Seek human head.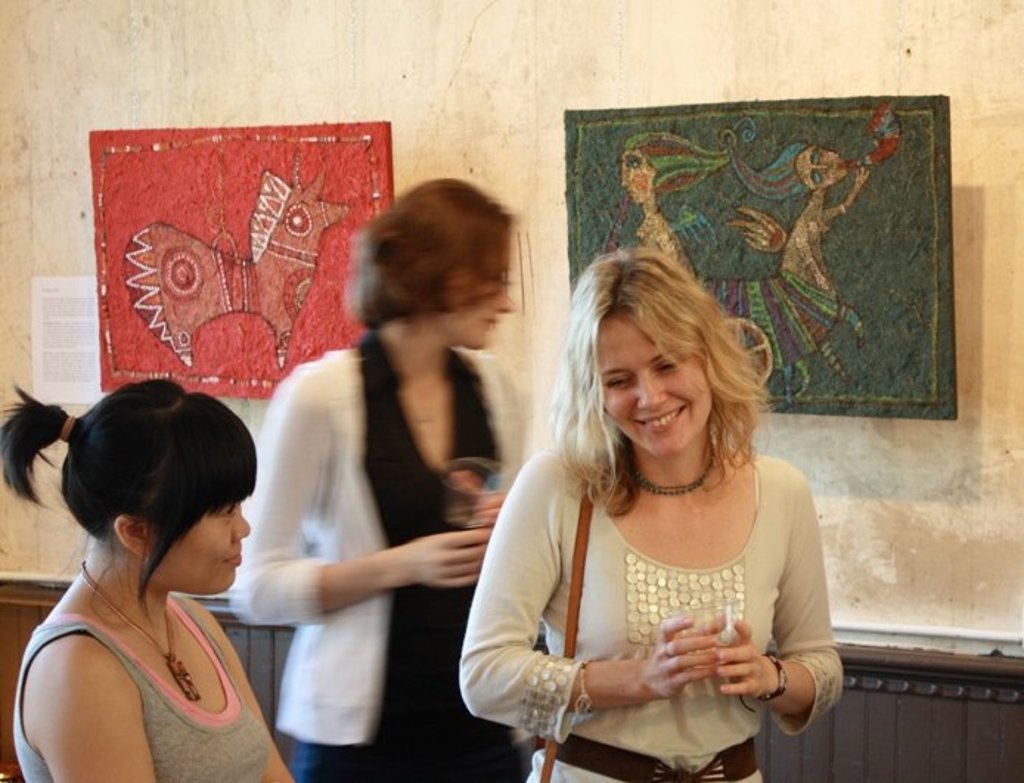
{"x1": 574, "y1": 246, "x2": 729, "y2": 459}.
